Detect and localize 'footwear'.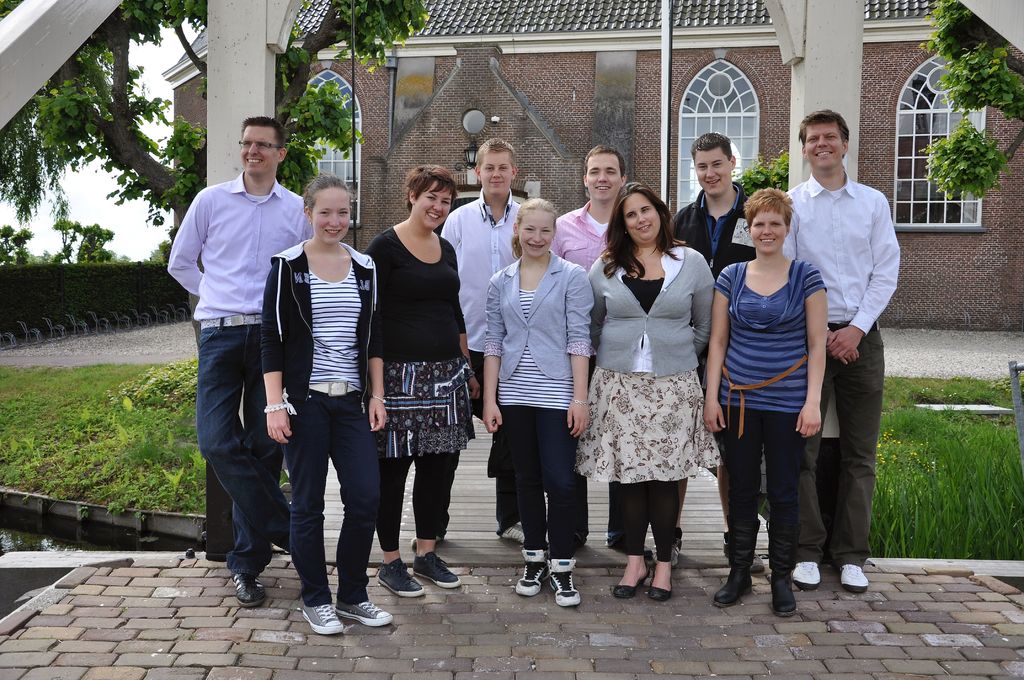
Localized at x1=714 y1=566 x2=760 y2=604.
